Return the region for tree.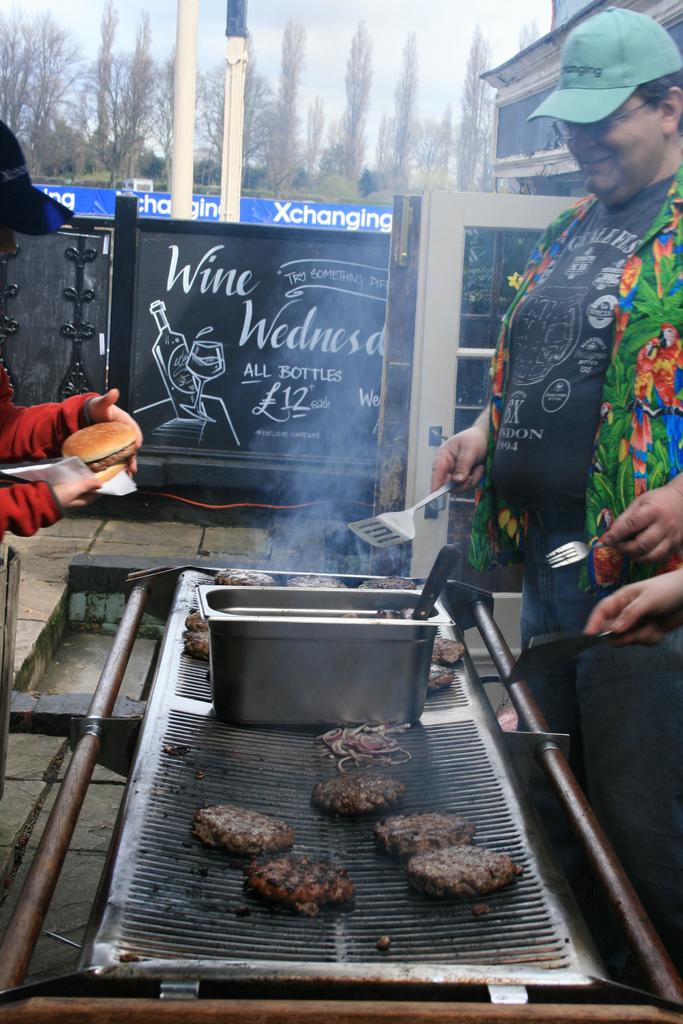
Rect(24, 35, 78, 139).
